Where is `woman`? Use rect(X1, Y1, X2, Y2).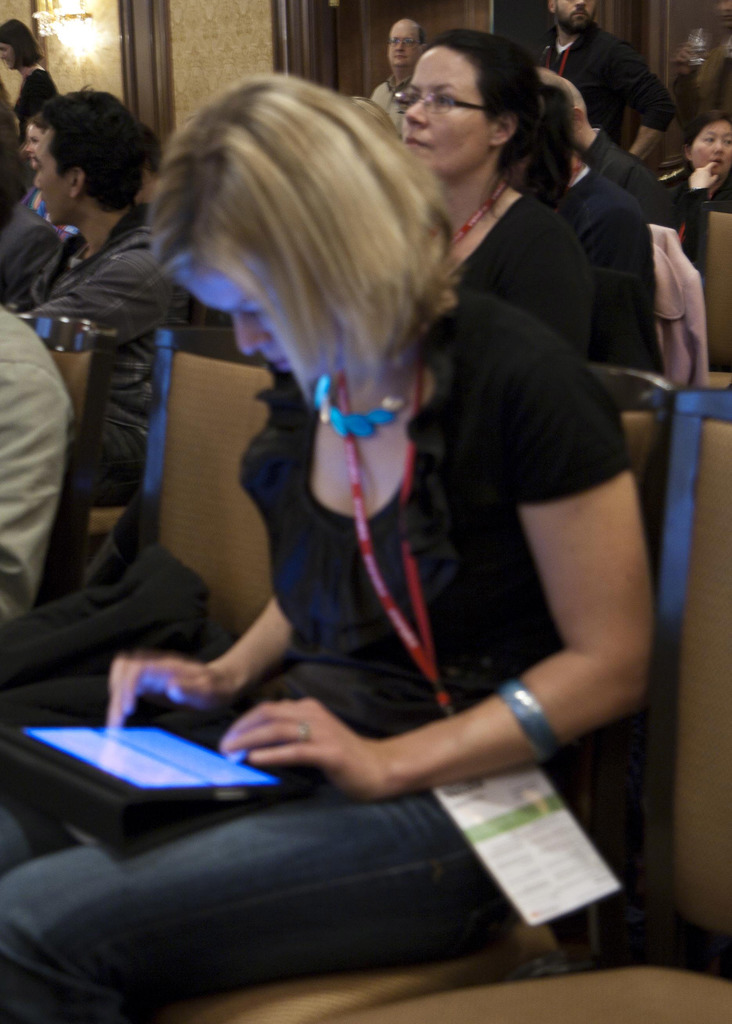
rect(47, 74, 667, 1014).
